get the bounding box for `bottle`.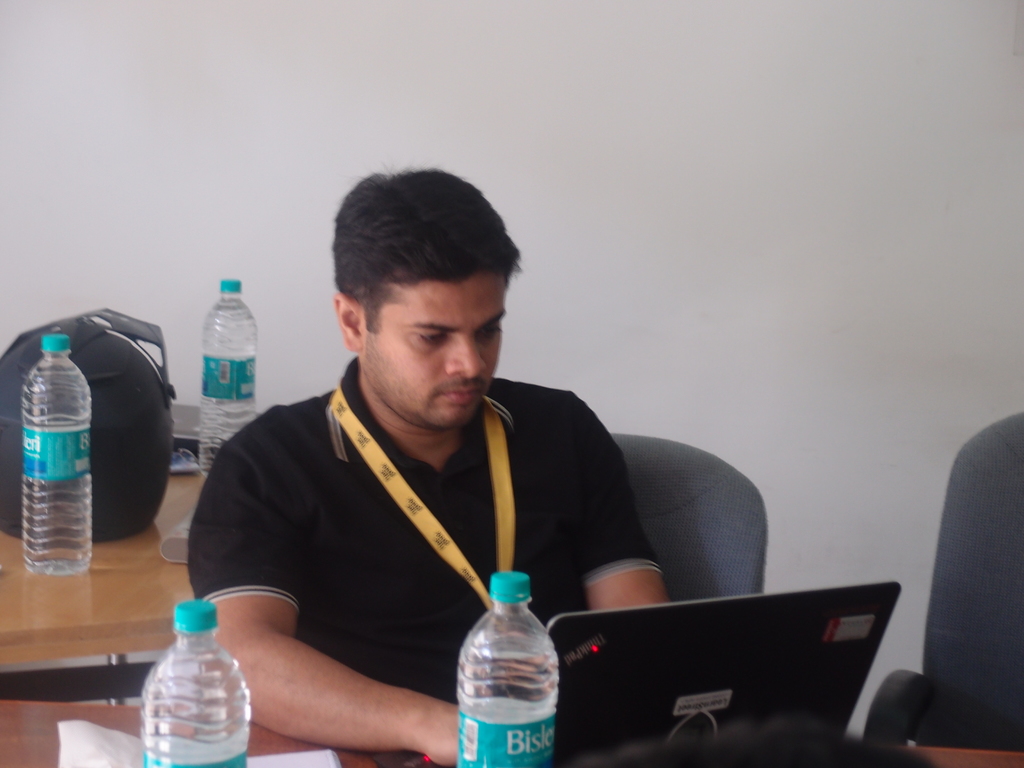
bbox=[23, 337, 95, 579].
